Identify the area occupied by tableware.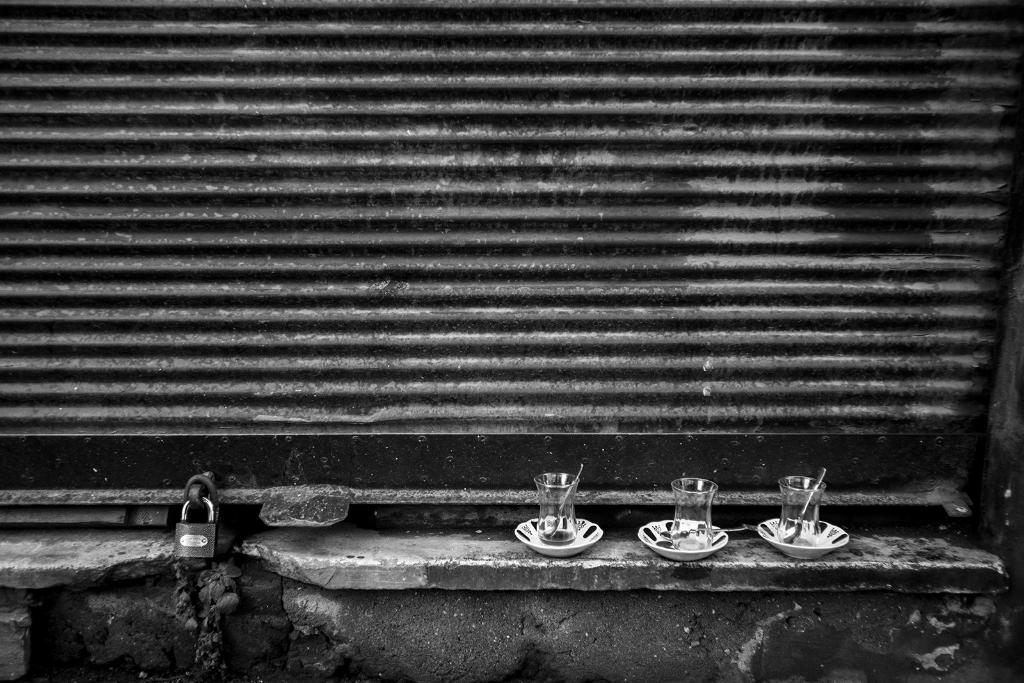
Area: crop(772, 478, 824, 546).
